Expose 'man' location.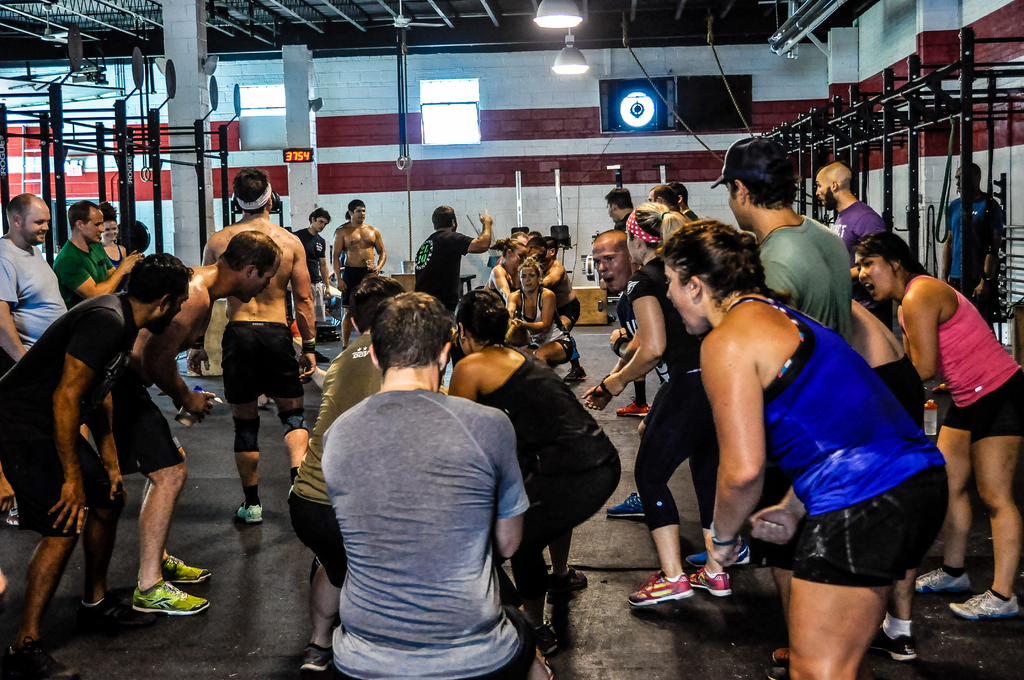
Exposed at crop(707, 138, 855, 343).
